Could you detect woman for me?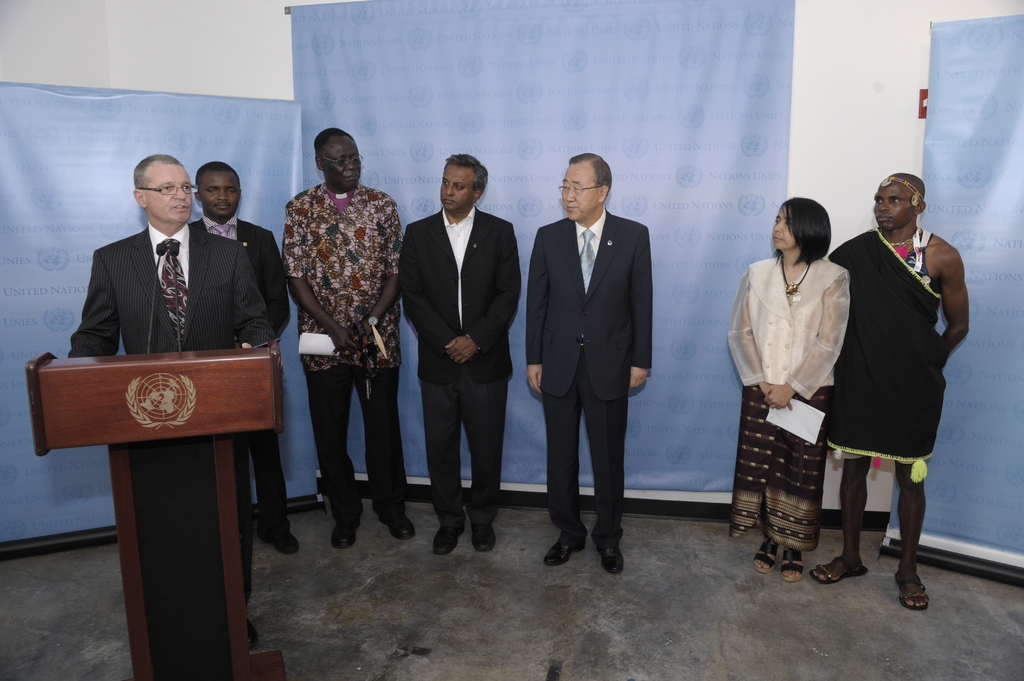
Detection result: [726, 193, 851, 581].
